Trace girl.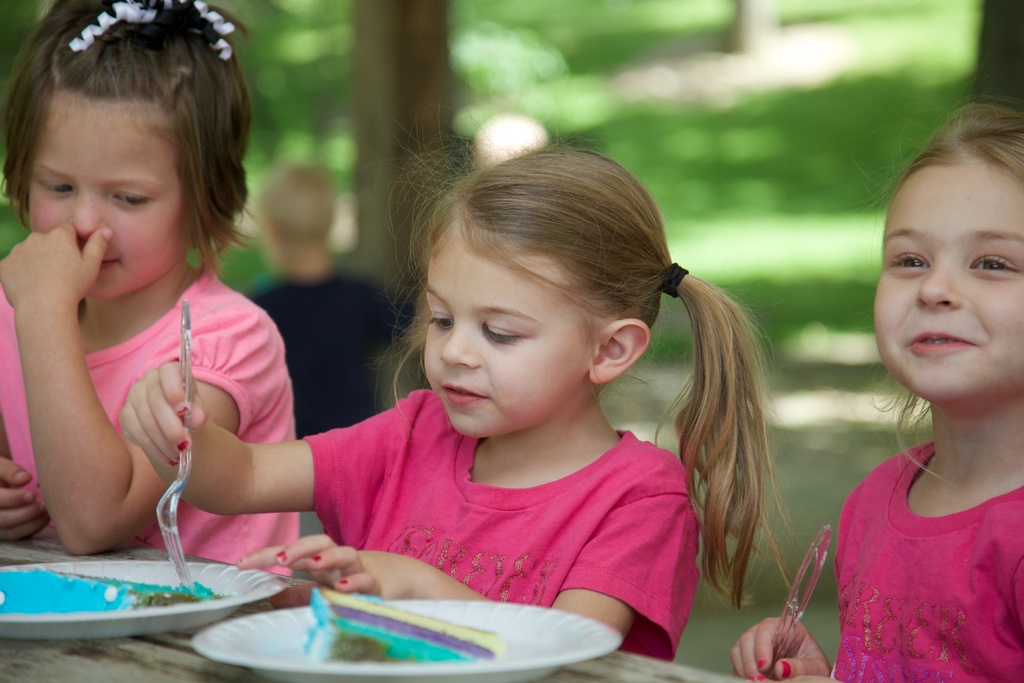
Traced to [left=0, top=0, right=300, bottom=575].
